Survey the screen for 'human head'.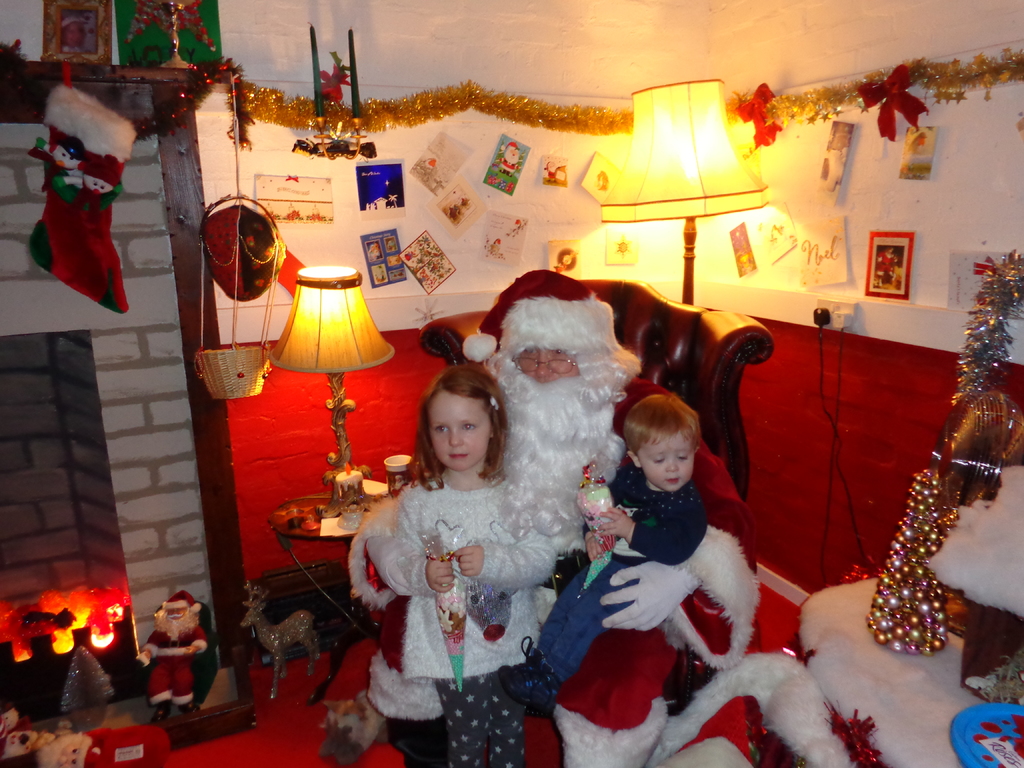
Survey found: (61, 17, 86, 52).
